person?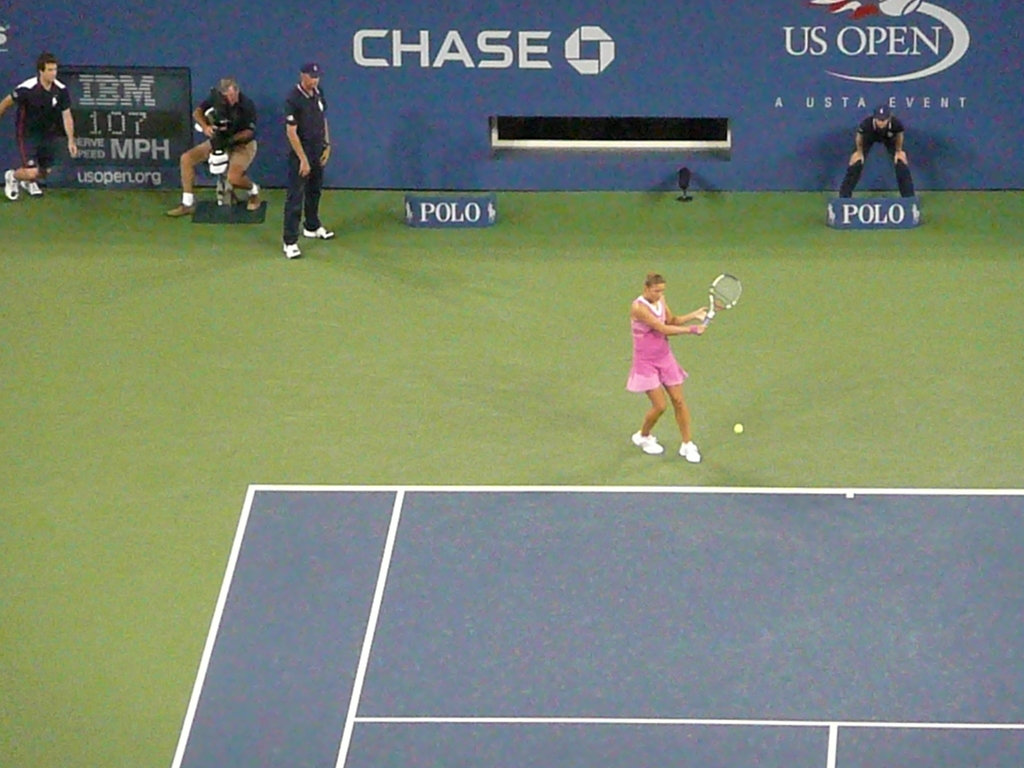
x1=1, y1=54, x2=81, y2=202
